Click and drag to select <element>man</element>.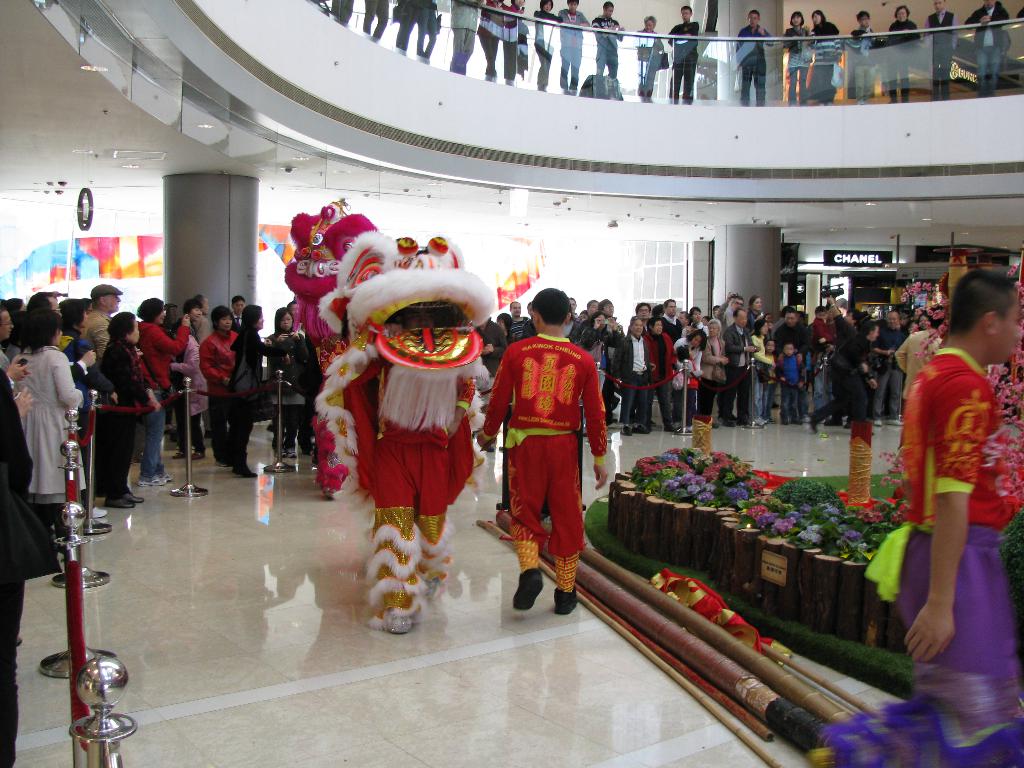
Selection: crop(924, 0, 961, 105).
